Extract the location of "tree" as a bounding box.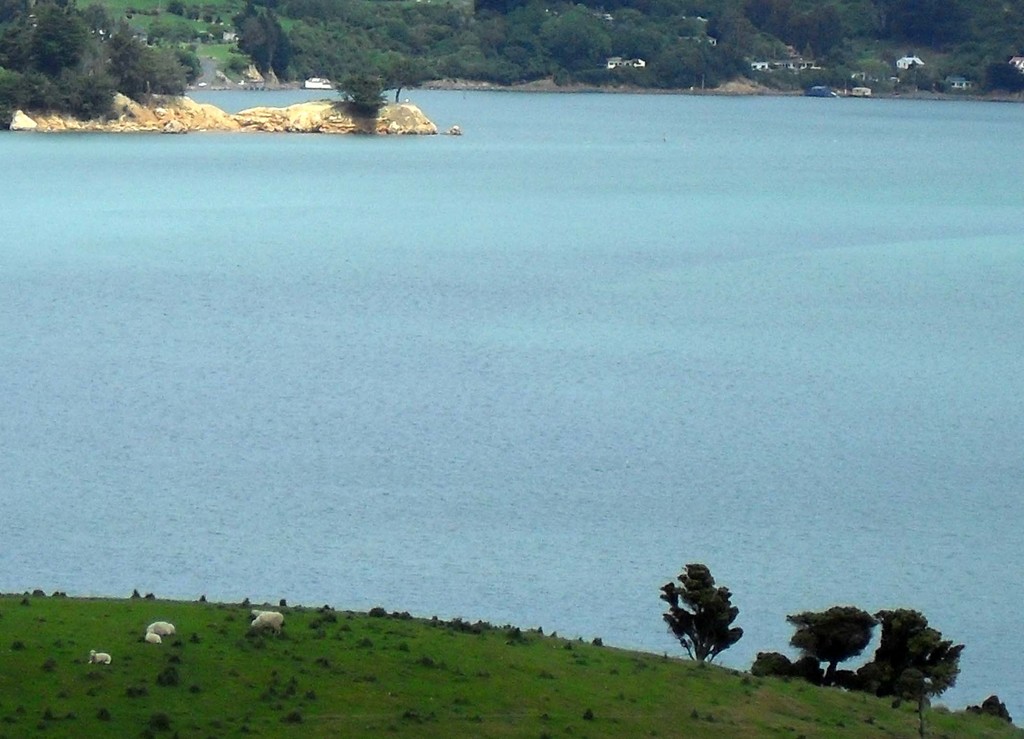
{"x1": 850, "y1": 606, "x2": 963, "y2": 704}.
